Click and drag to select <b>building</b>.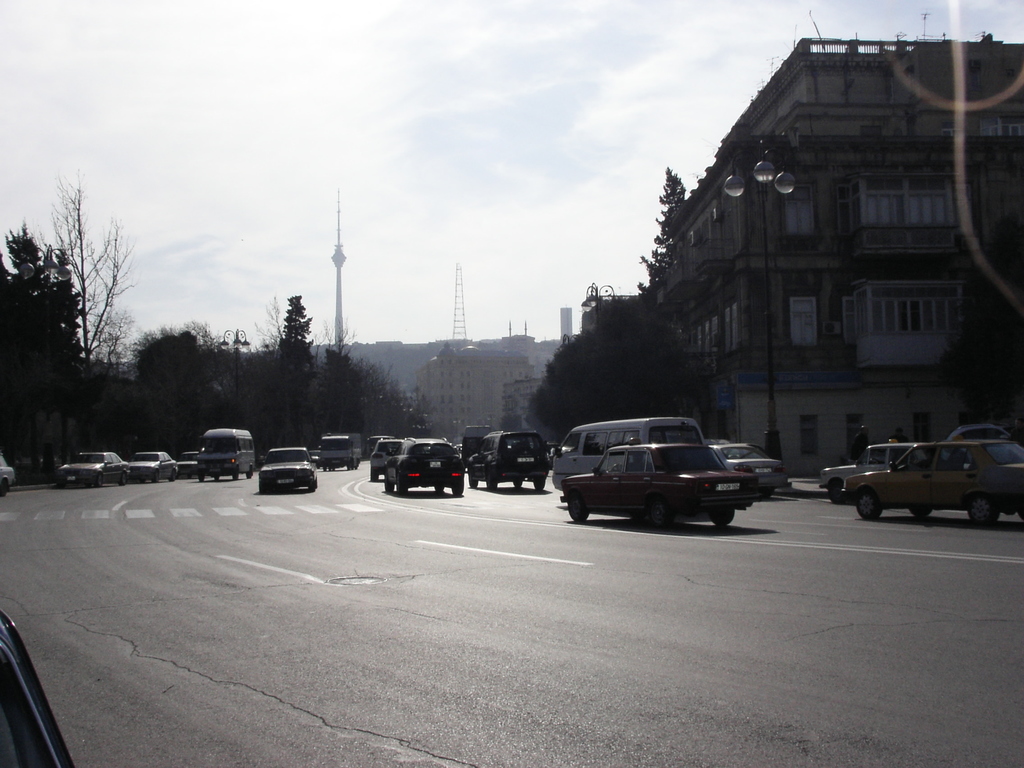
Selection: [414,337,534,443].
